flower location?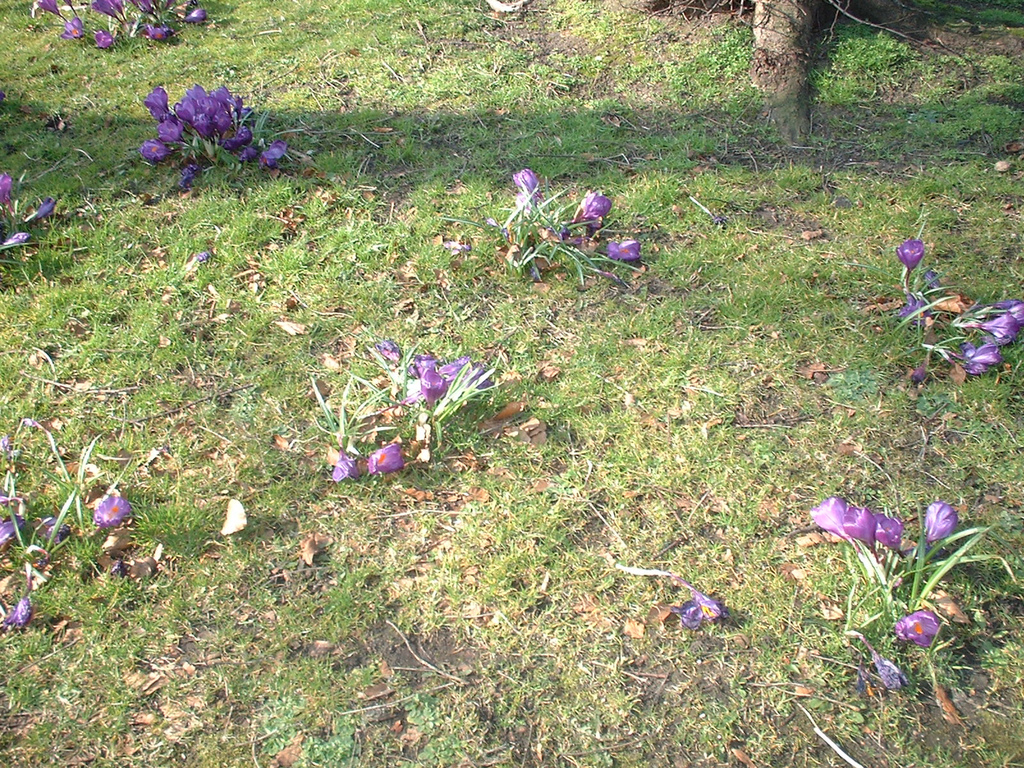
select_region(510, 167, 540, 191)
